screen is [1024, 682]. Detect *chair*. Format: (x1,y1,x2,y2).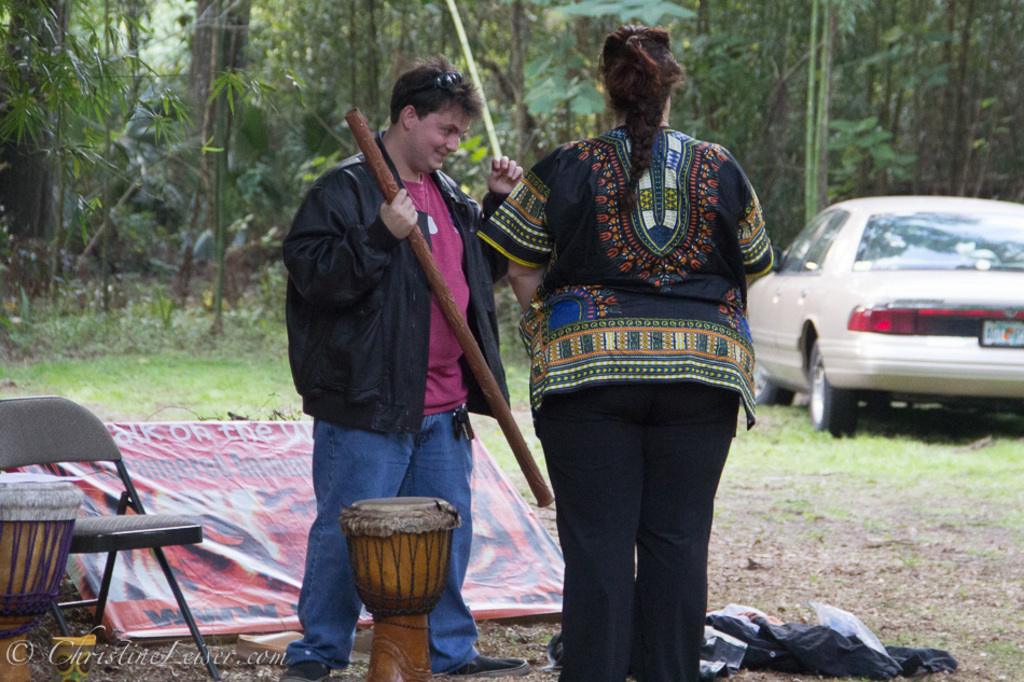
(19,393,208,657).
